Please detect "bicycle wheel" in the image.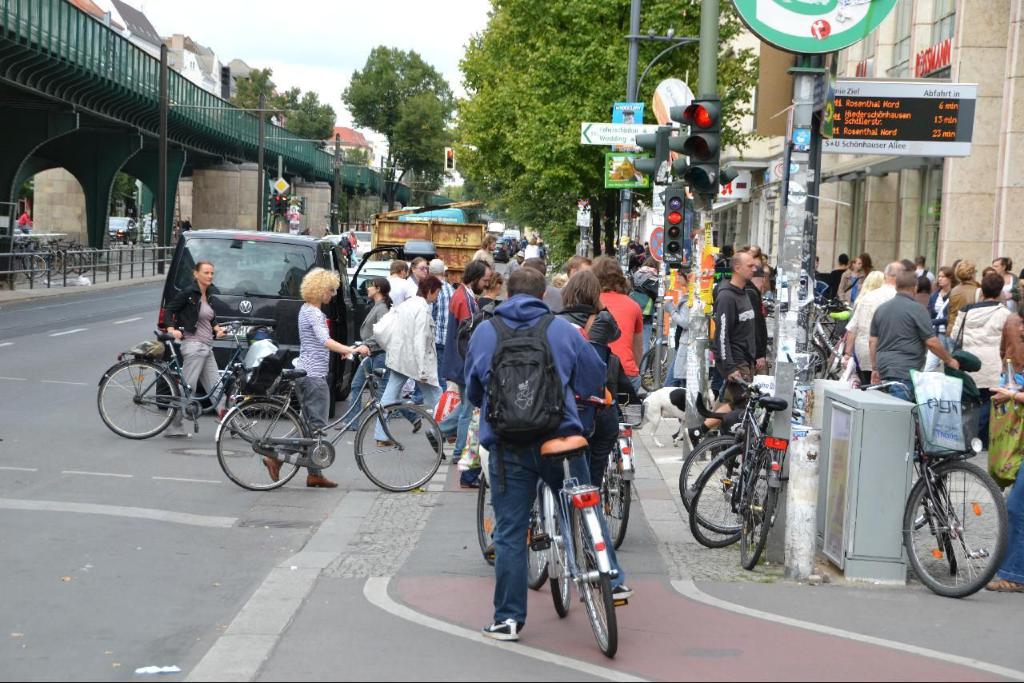
select_region(566, 494, 622, 661).
